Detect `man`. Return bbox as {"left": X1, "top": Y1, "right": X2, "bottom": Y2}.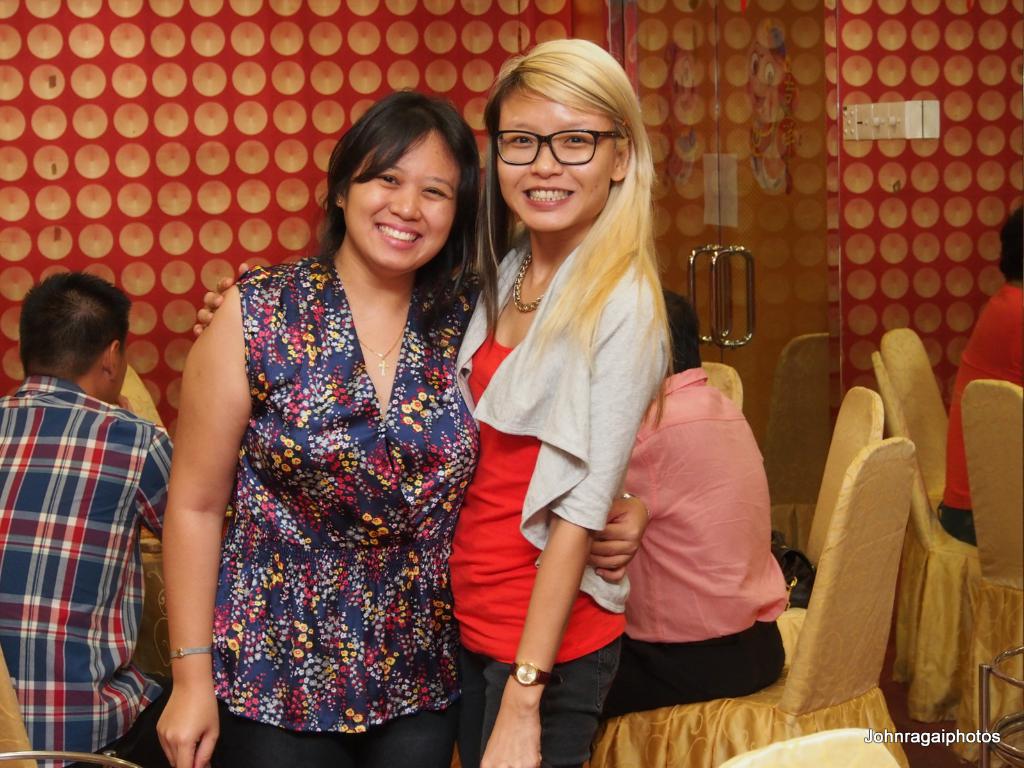
{"left": 599, "top": 284, "right": 784, "bottom": 721}.
